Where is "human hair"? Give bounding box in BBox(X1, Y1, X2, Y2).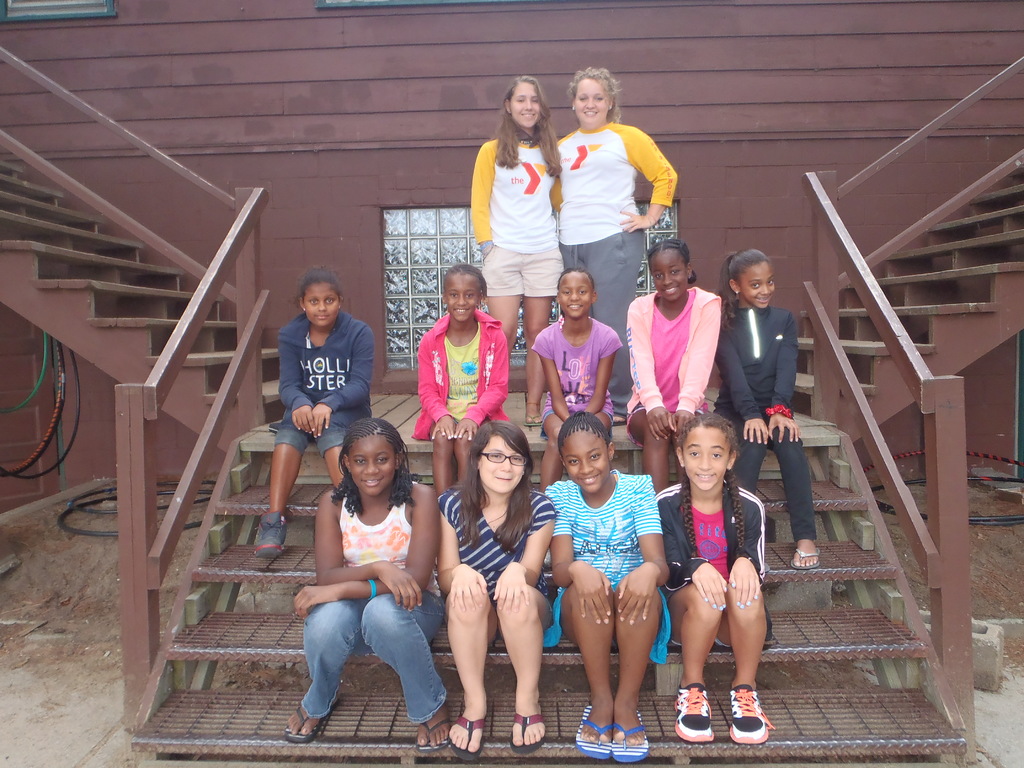
BBox(327, 417, 419, 522).
